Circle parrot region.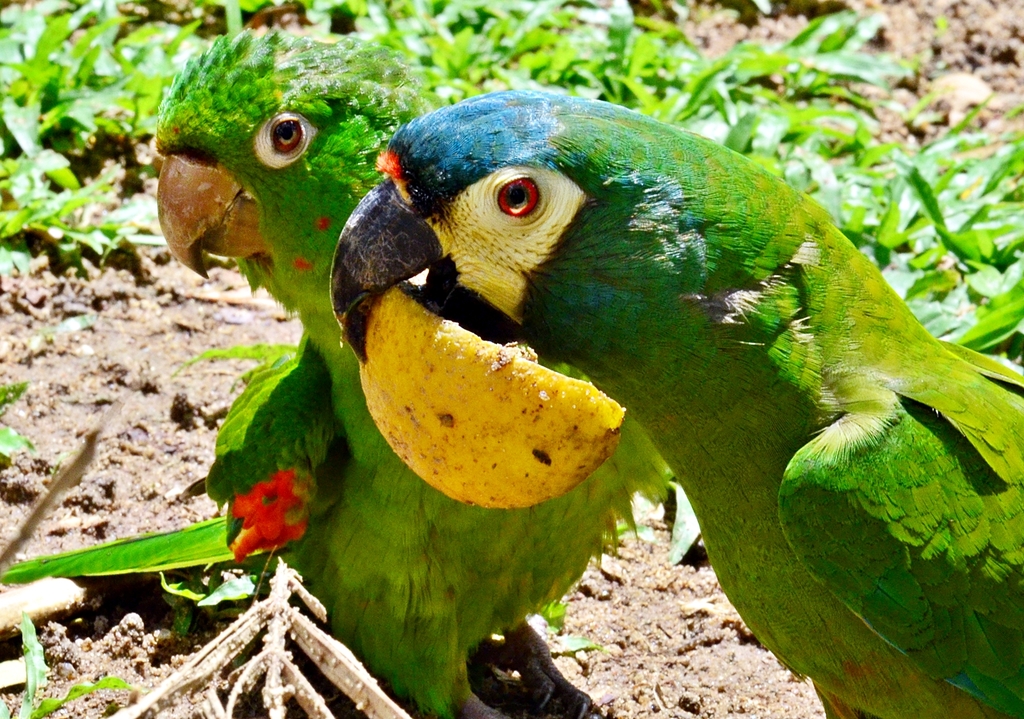
Region: 330,84,1023,718.
